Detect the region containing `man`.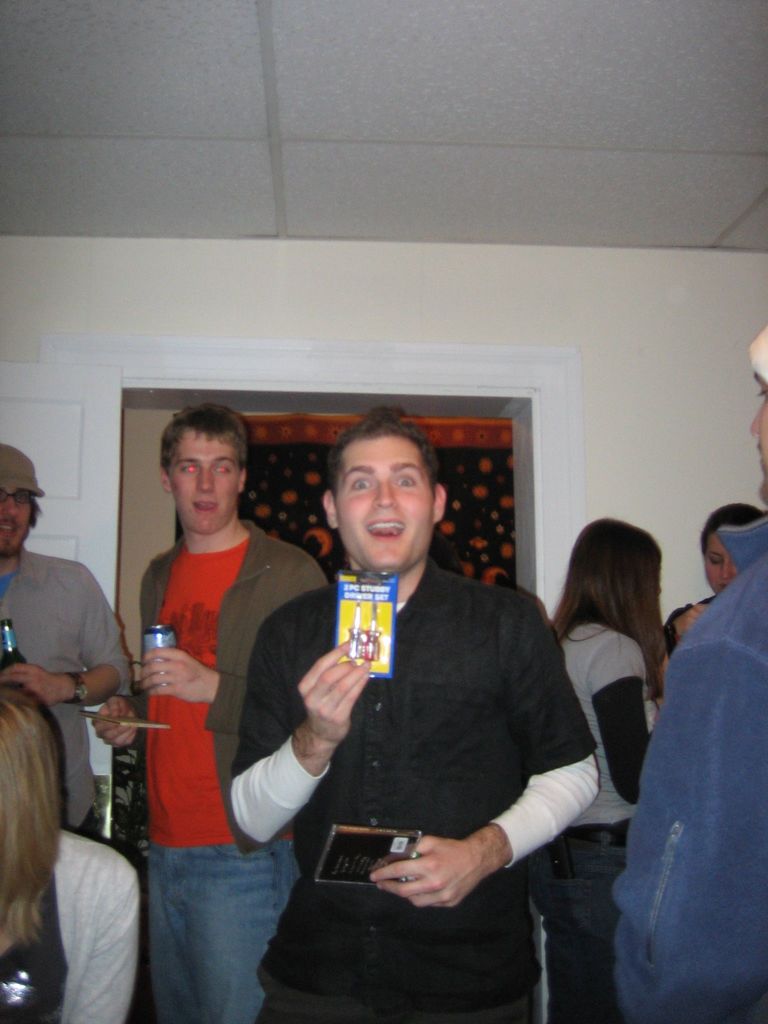
(x1=0, y1=442, x2=128, y2=835).
